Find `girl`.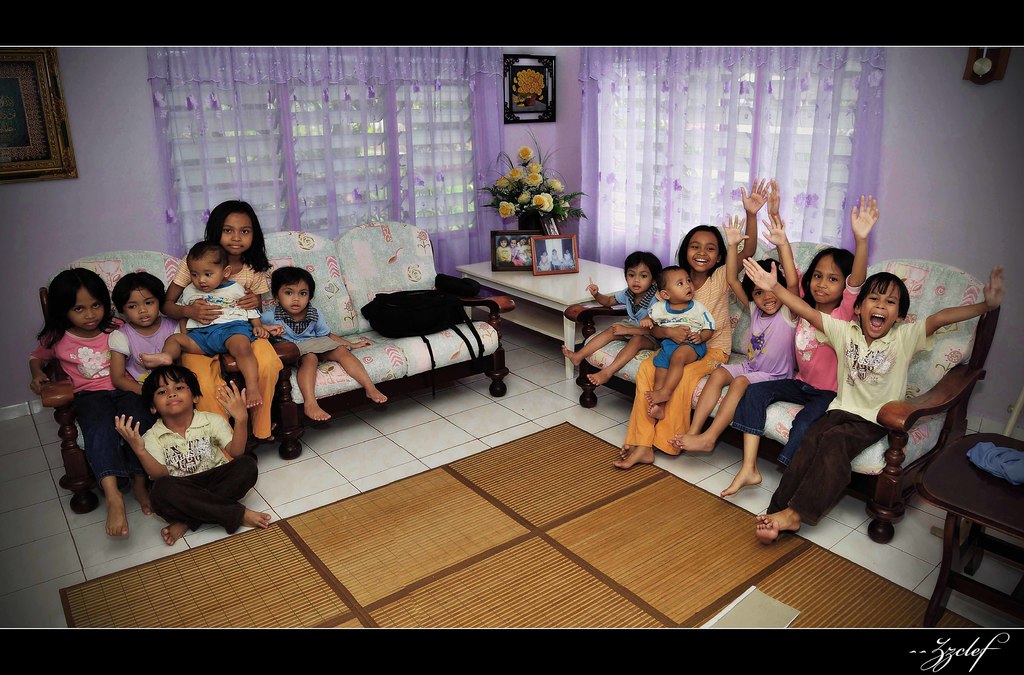
locate(559, 251, 660, 385).
